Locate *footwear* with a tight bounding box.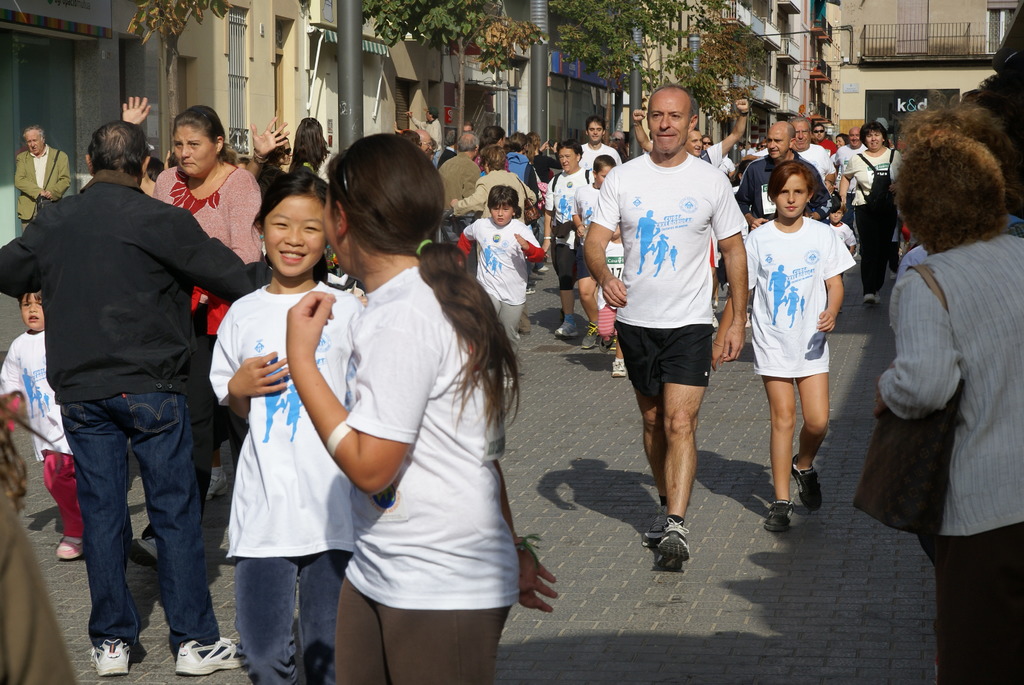
select_region(762, 498, 793, 532).
